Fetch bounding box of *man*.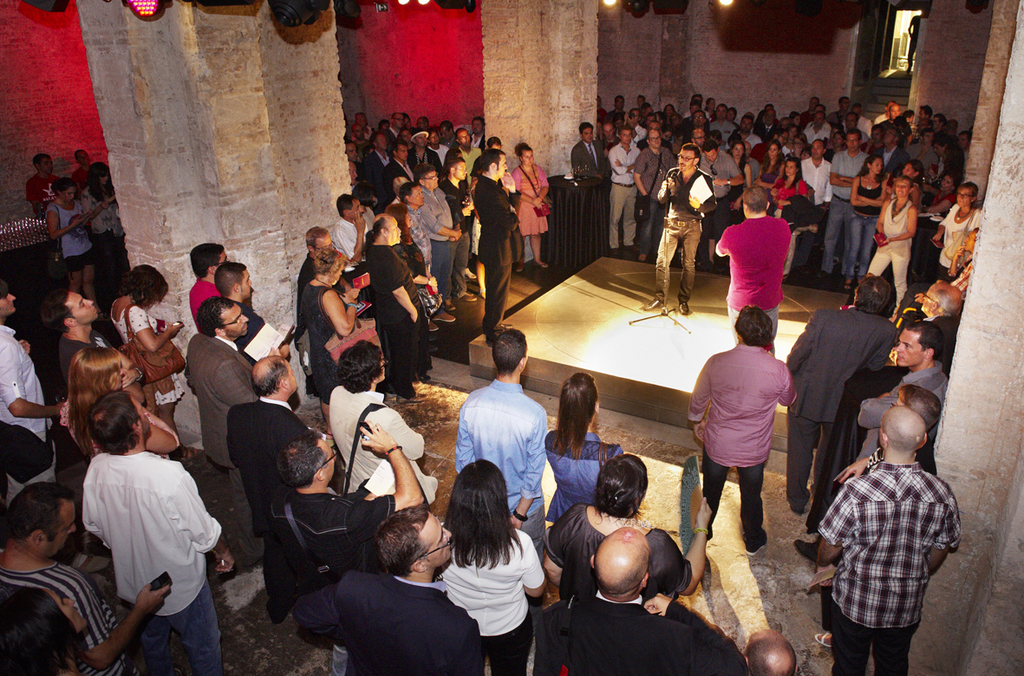
Bbox: 821:129:869:291.
